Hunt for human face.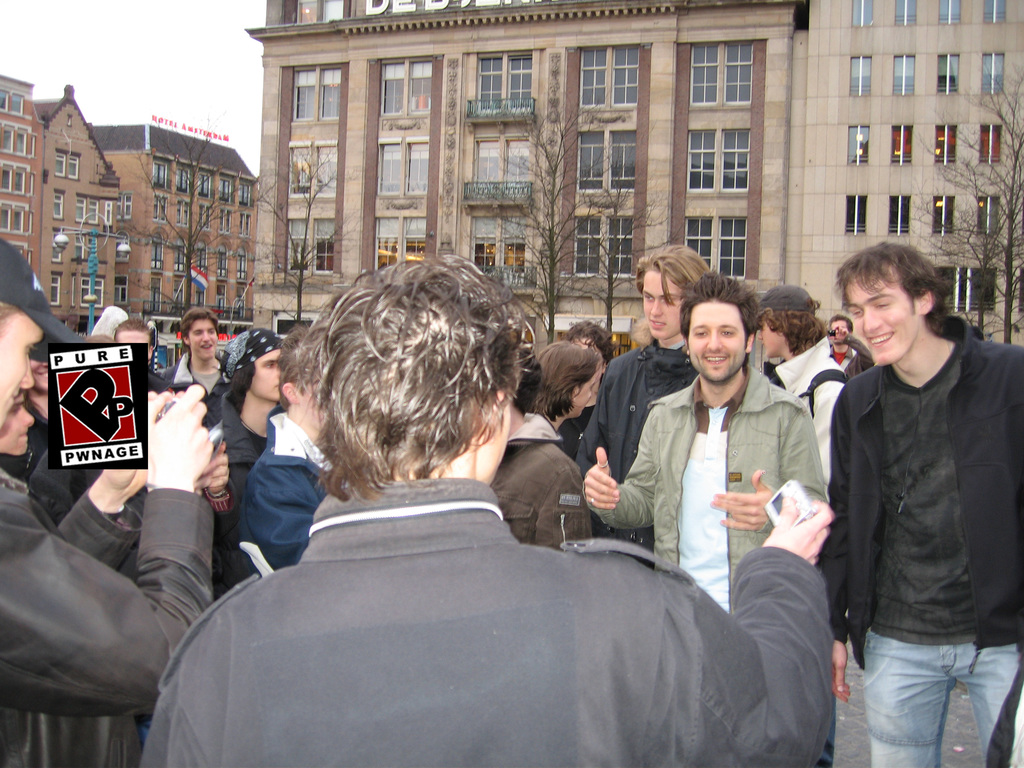
Hunted down at rect(576, 367, 593, 423).
